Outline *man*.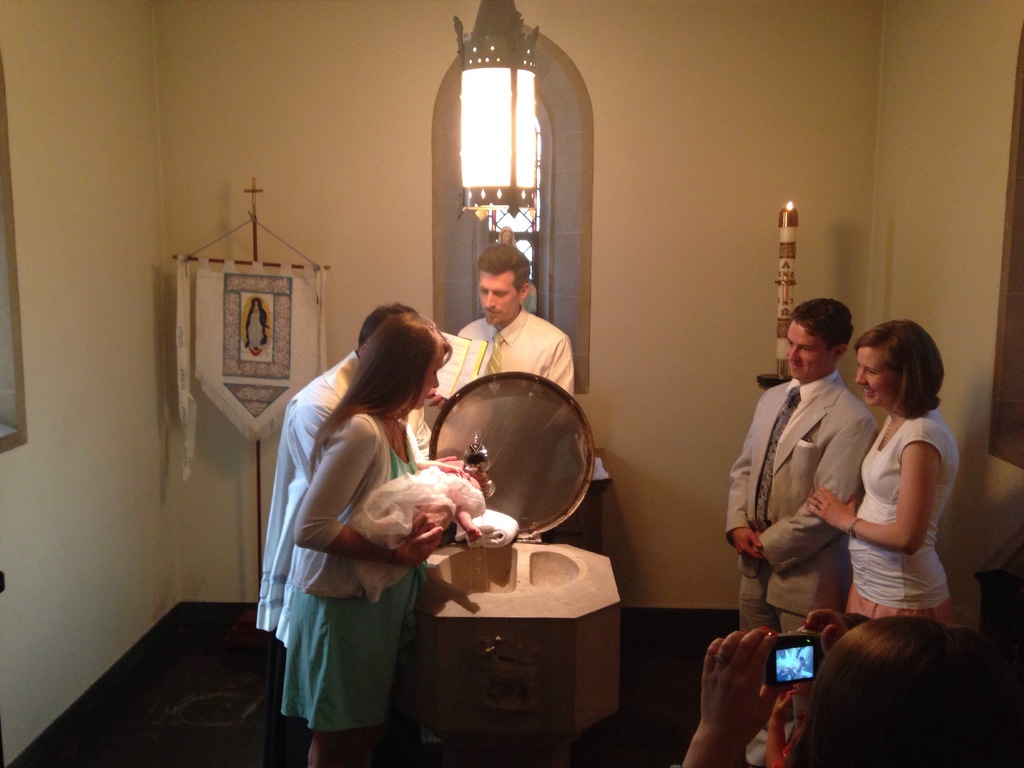
Outline: bbox=(719, 294, 881, 631).
